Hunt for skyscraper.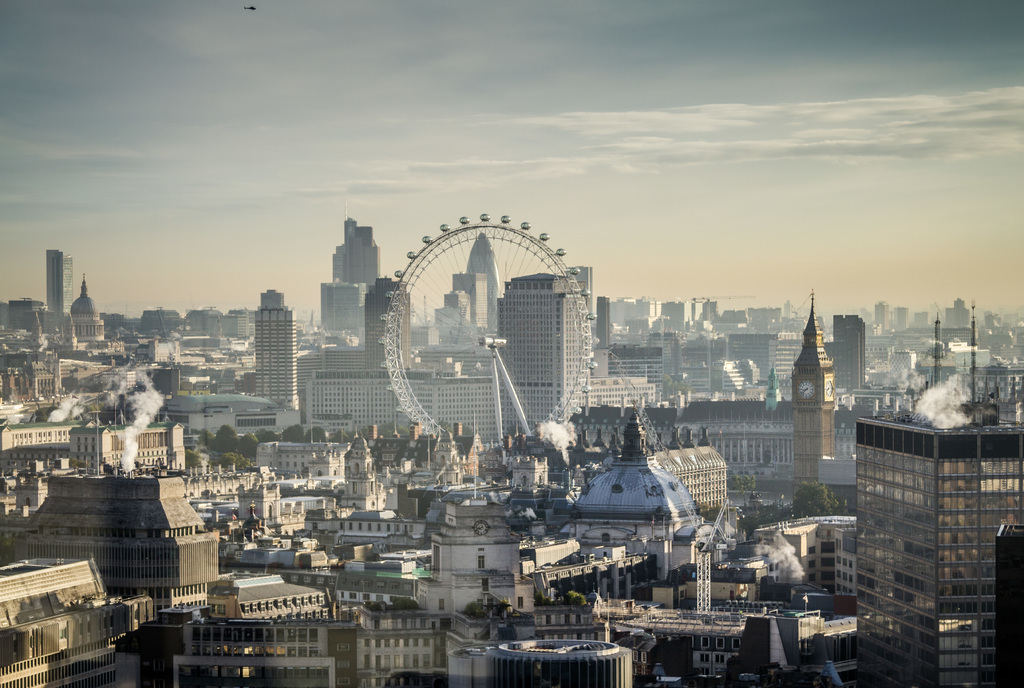
Hunted down at {"left": 258, "top": 284, "right": 304, "bottom": 429}.
